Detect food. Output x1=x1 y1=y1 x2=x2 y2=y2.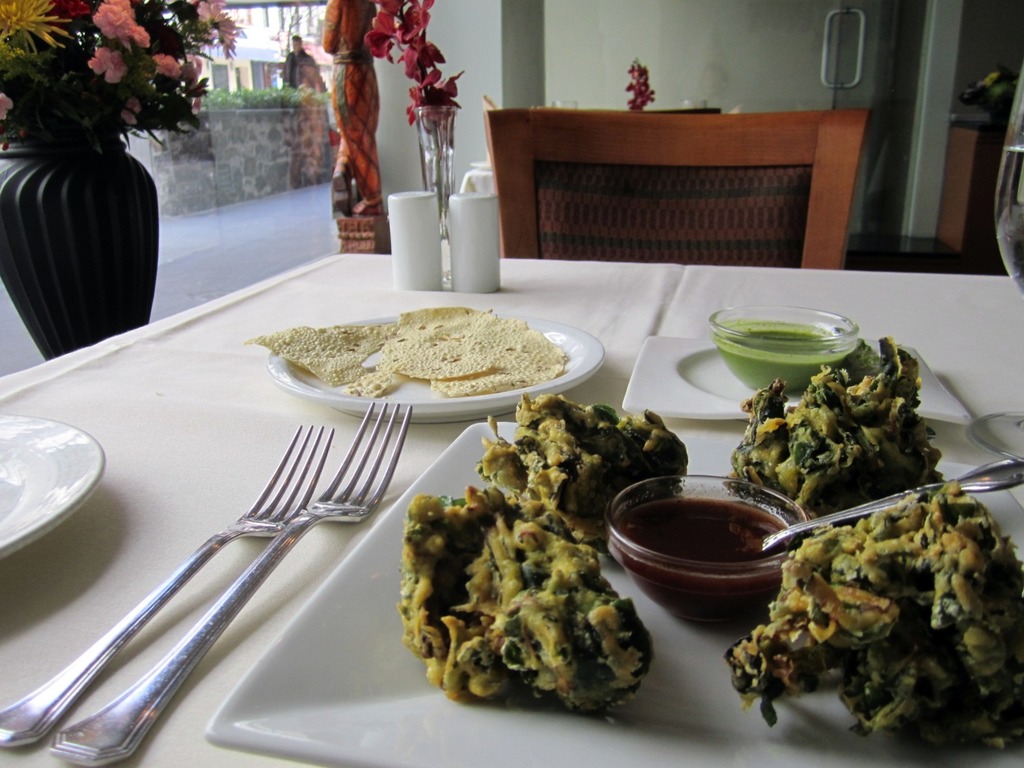
x1=242 y1=300 x2=565 y2=403.
